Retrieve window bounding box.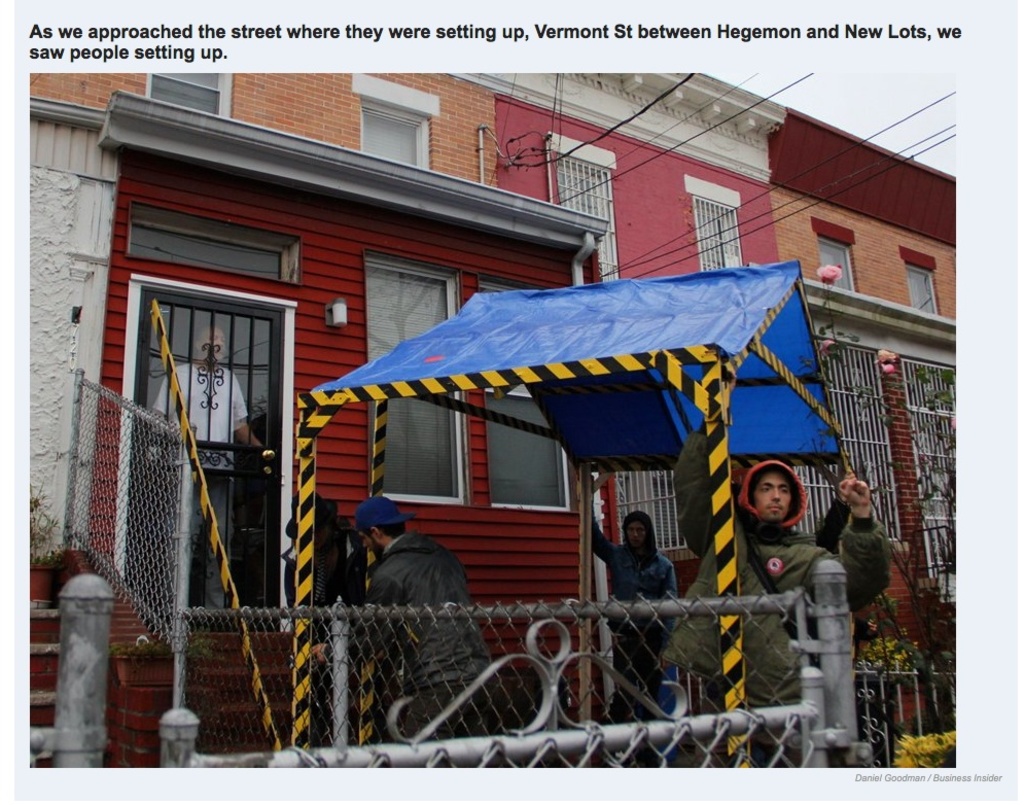
Bounding box: box(364, 251, 467, 505).
